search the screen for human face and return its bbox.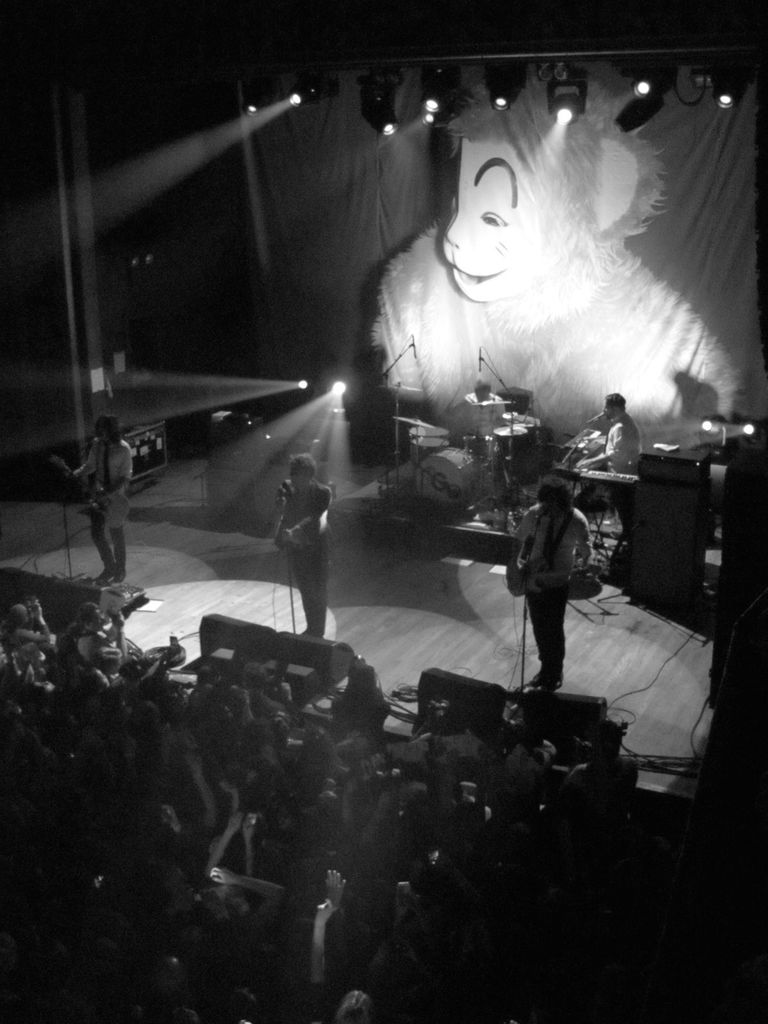
Found: 604/398/617/422.
